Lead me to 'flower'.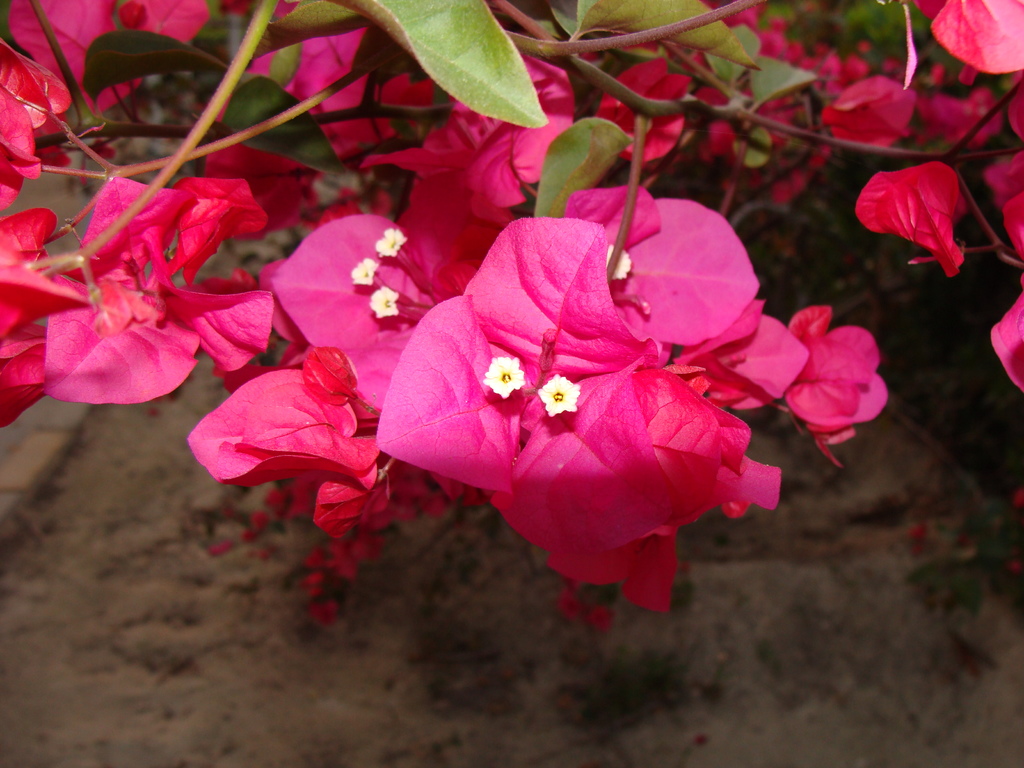
Lead to <box>481,355,526,401</box>.
